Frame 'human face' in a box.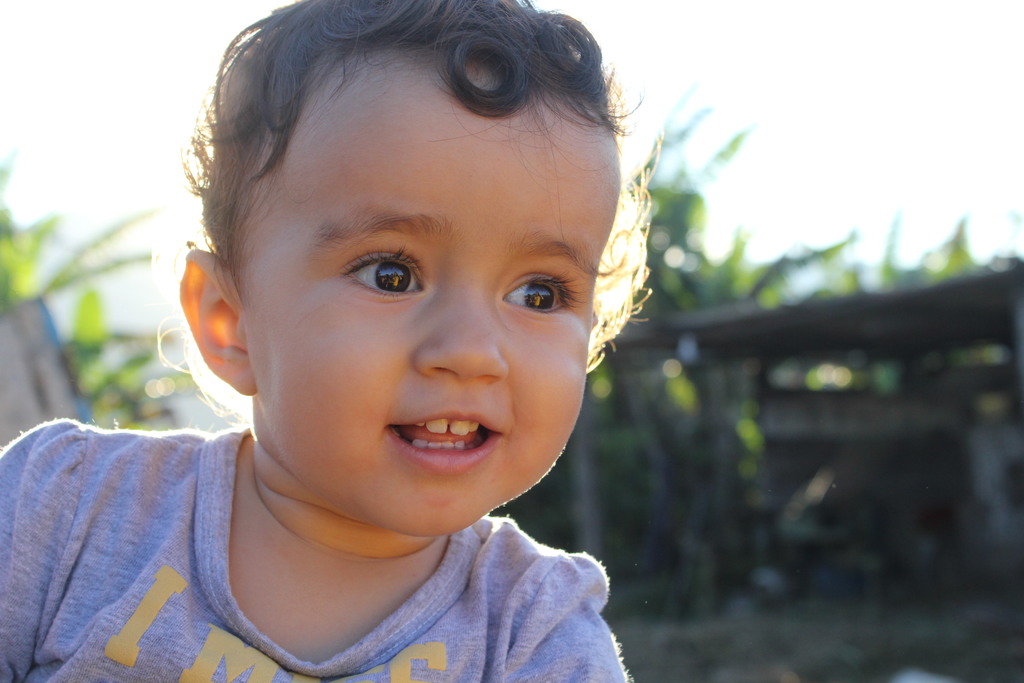
rect(243, 53, 626, 532).
